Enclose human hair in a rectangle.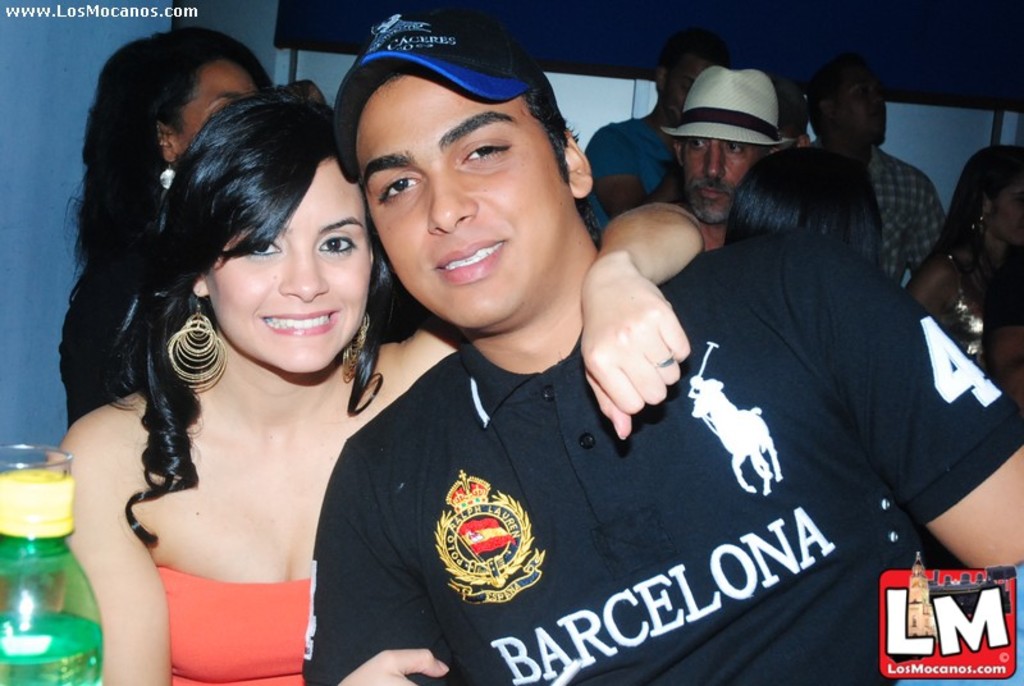
detection(936, 138, 1023, 260).
